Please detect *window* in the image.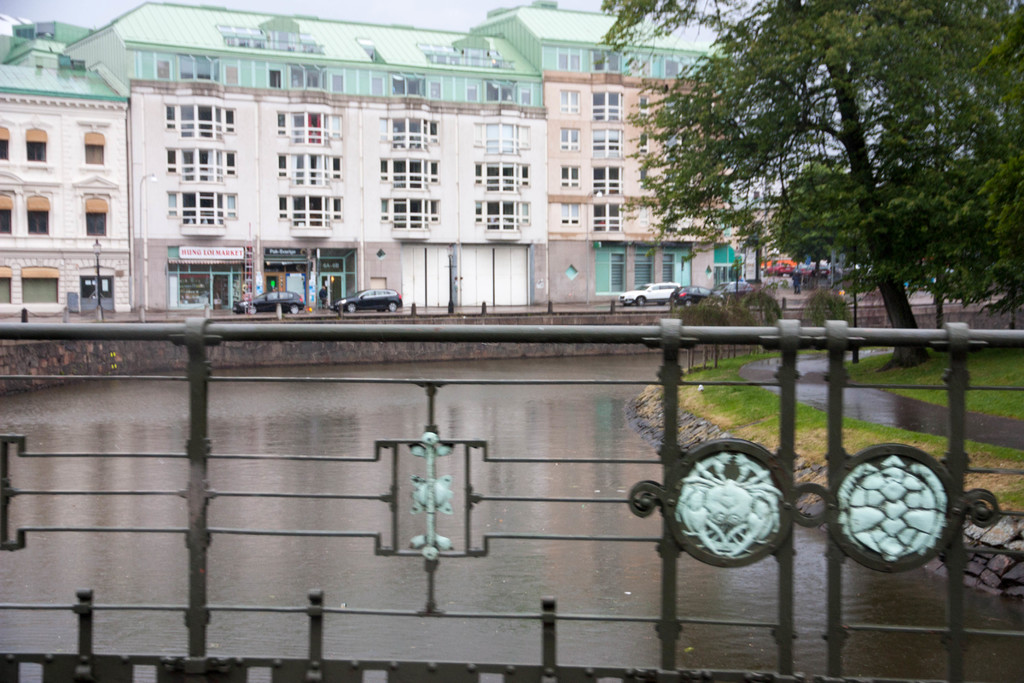
bbox=(0, 211, 12, 232).
